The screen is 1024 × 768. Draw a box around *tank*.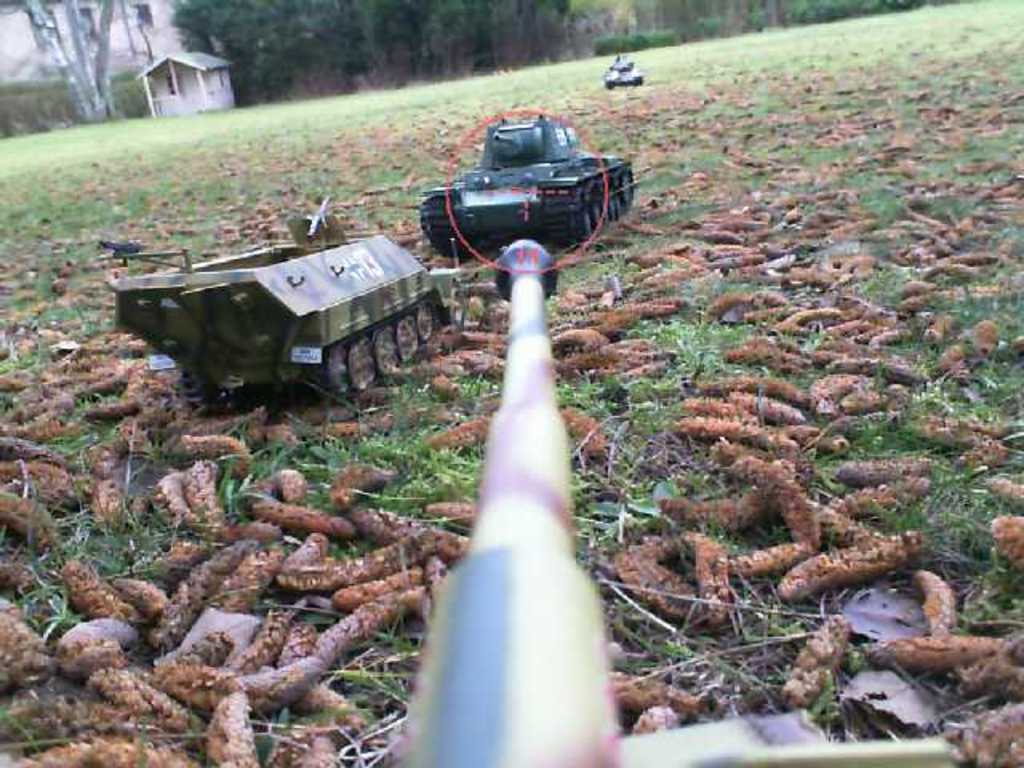
box=[360, 240, 955, 766].
